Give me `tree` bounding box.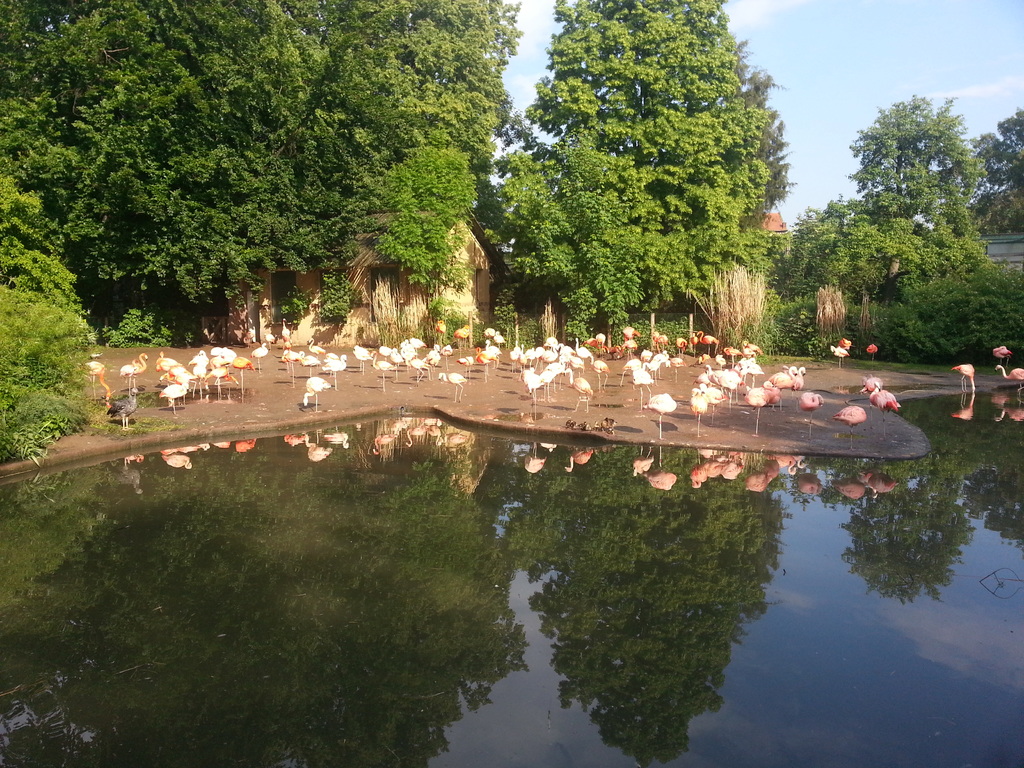
left=452, top=21, right=780, bottom=356.
